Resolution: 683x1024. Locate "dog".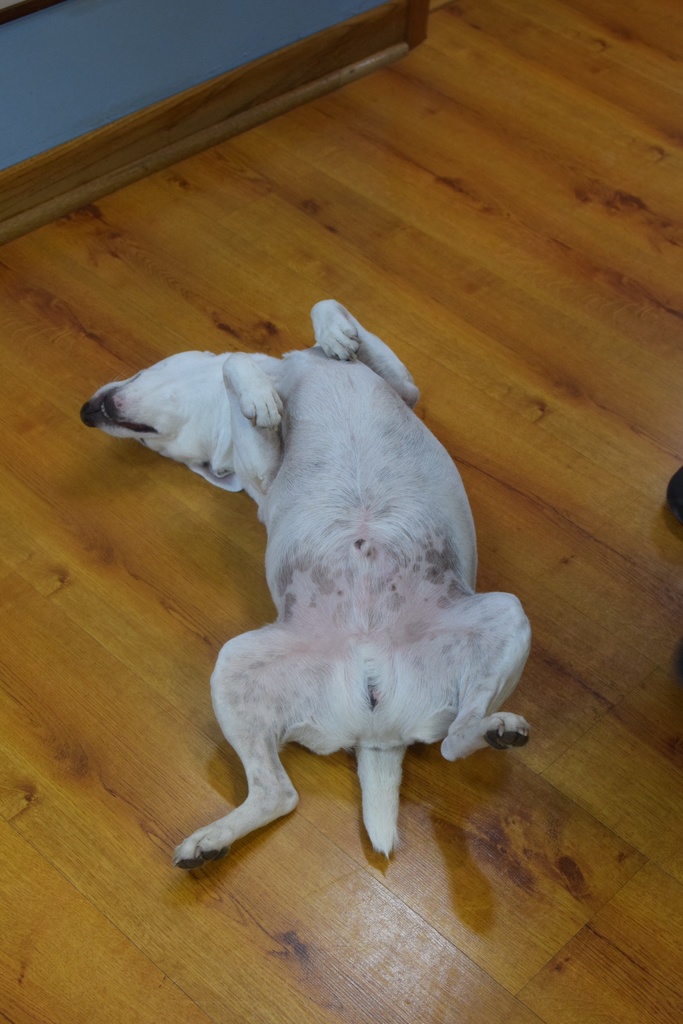
(x1=74, y1=294, x2=539, y2=877).
